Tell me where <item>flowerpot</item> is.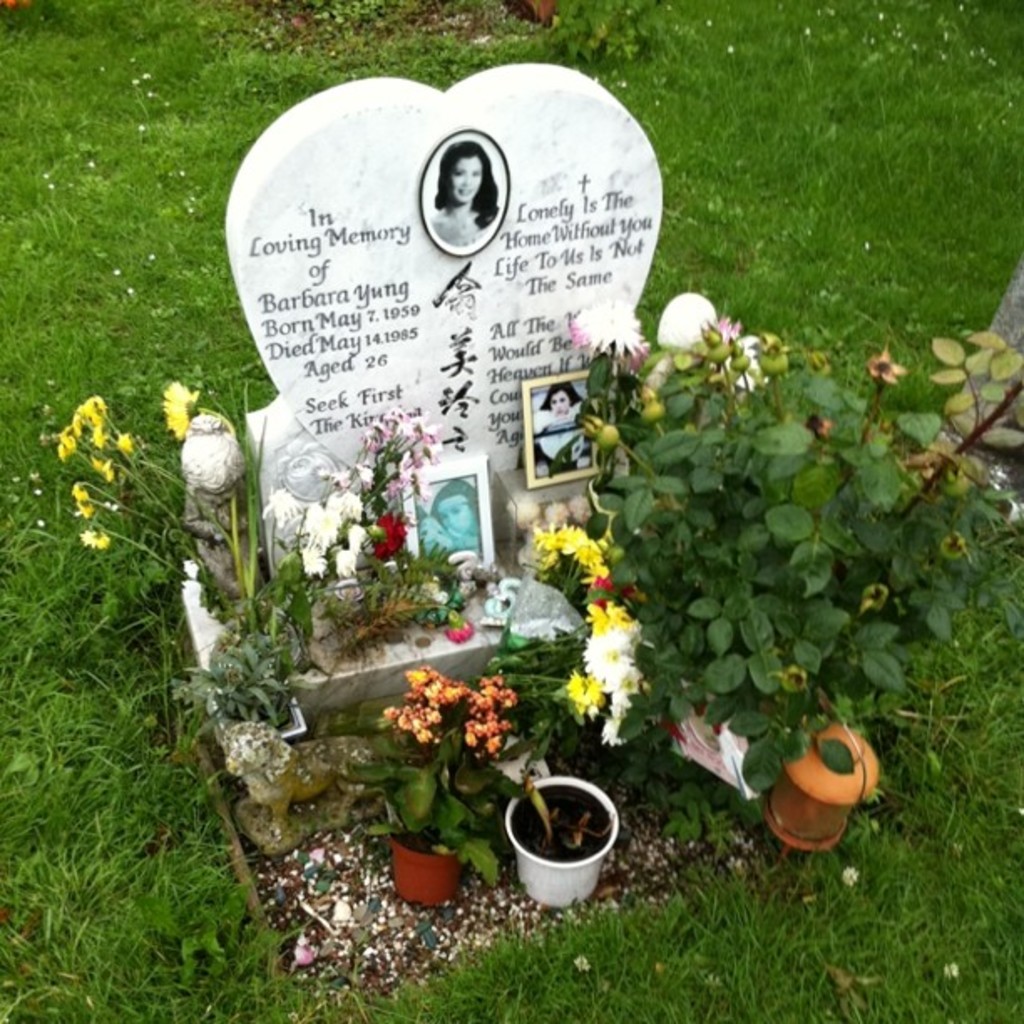
<item>flowerpot</item> is at {"left": 380, "top": 820, "right": 462, "bottom": 905}.
